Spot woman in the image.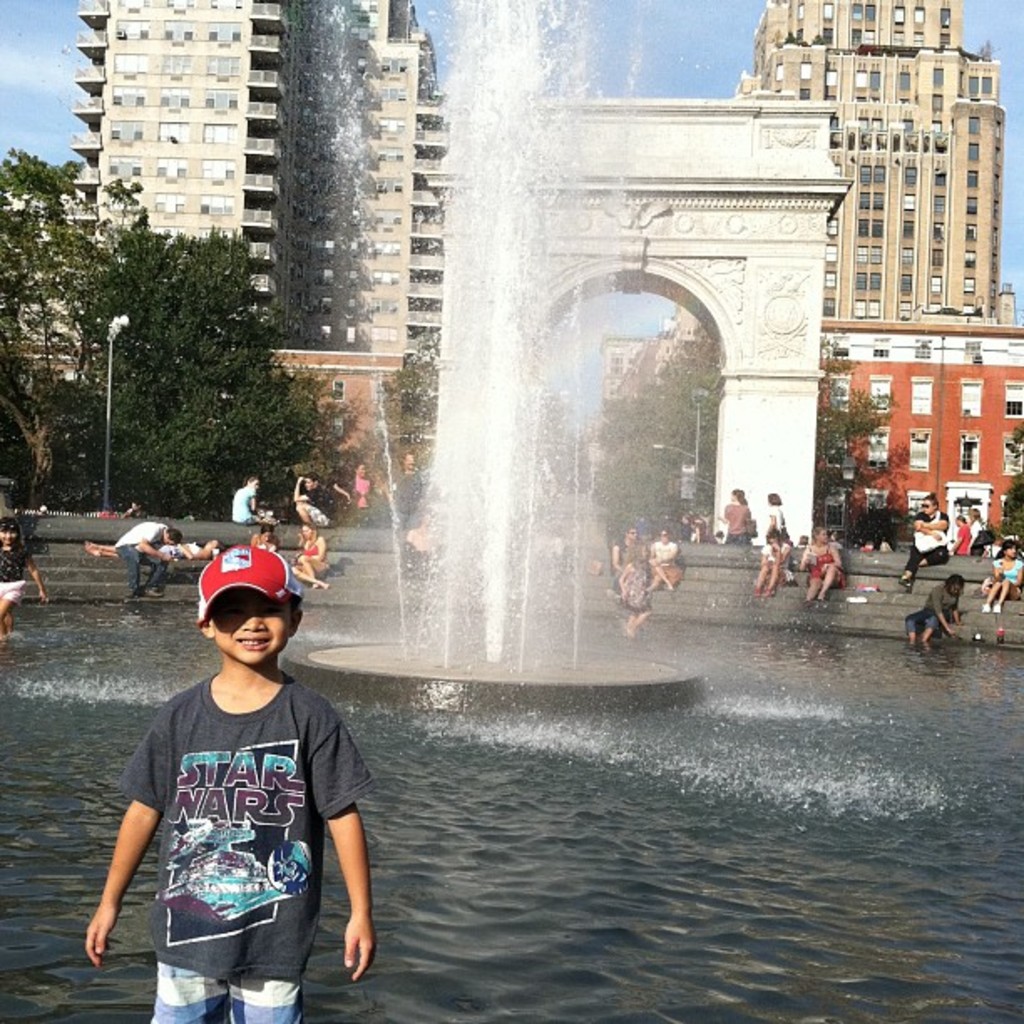
woman found at (967, 502, 984, 544).
